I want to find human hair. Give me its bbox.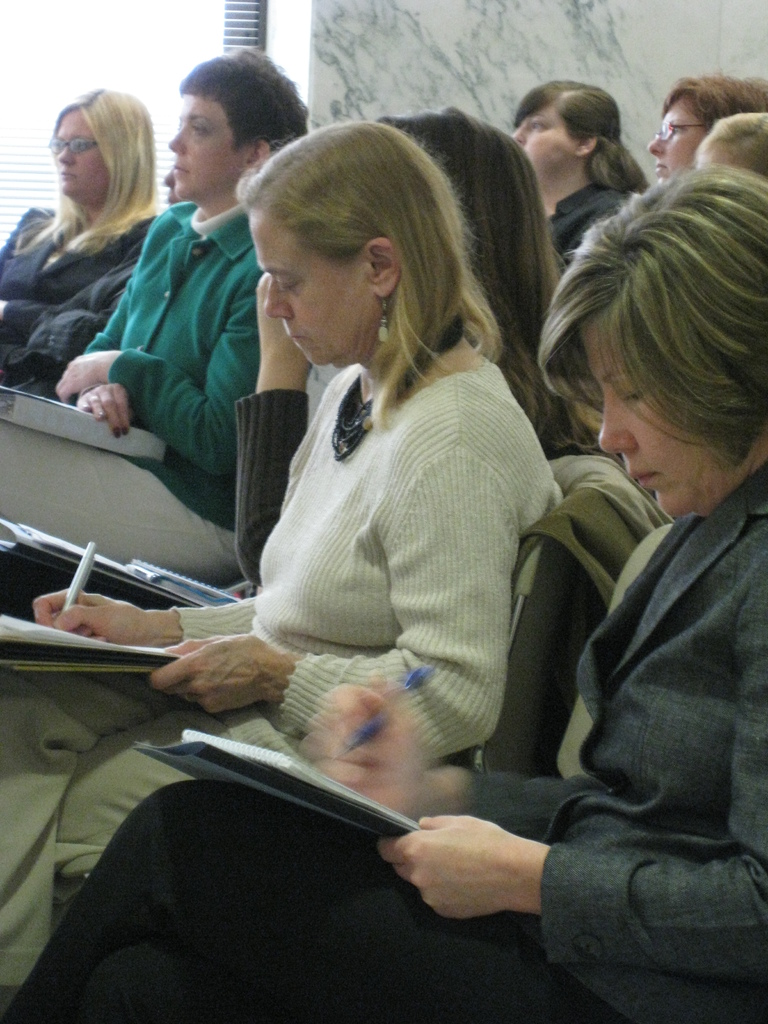
x1=700, y1=109, x2=767, y2=176.
